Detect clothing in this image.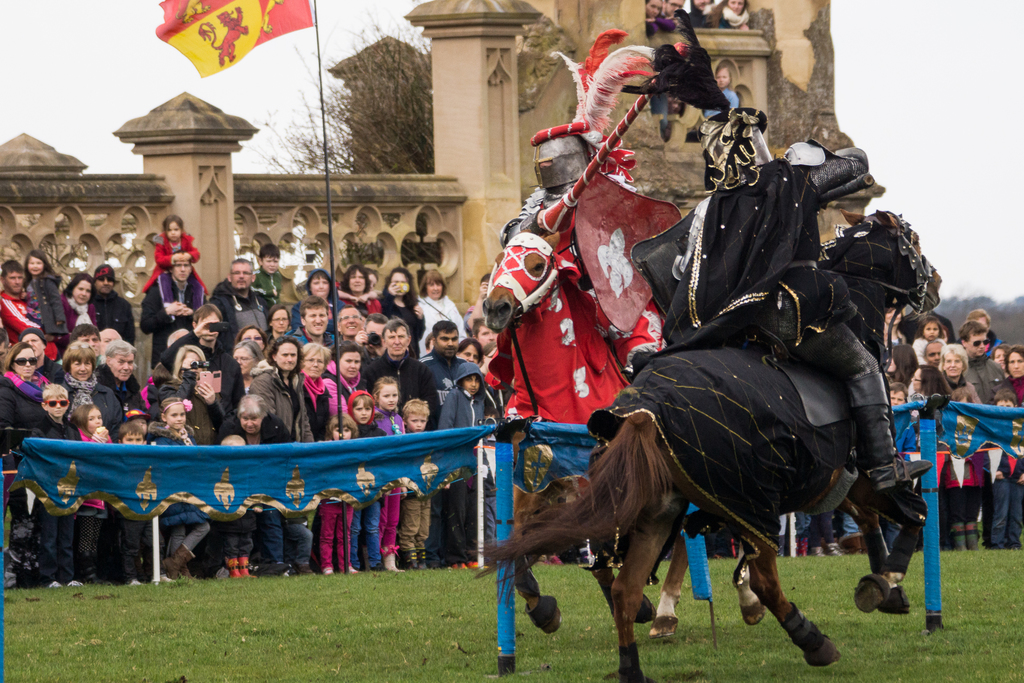
Detection: 231/416/312/562.
